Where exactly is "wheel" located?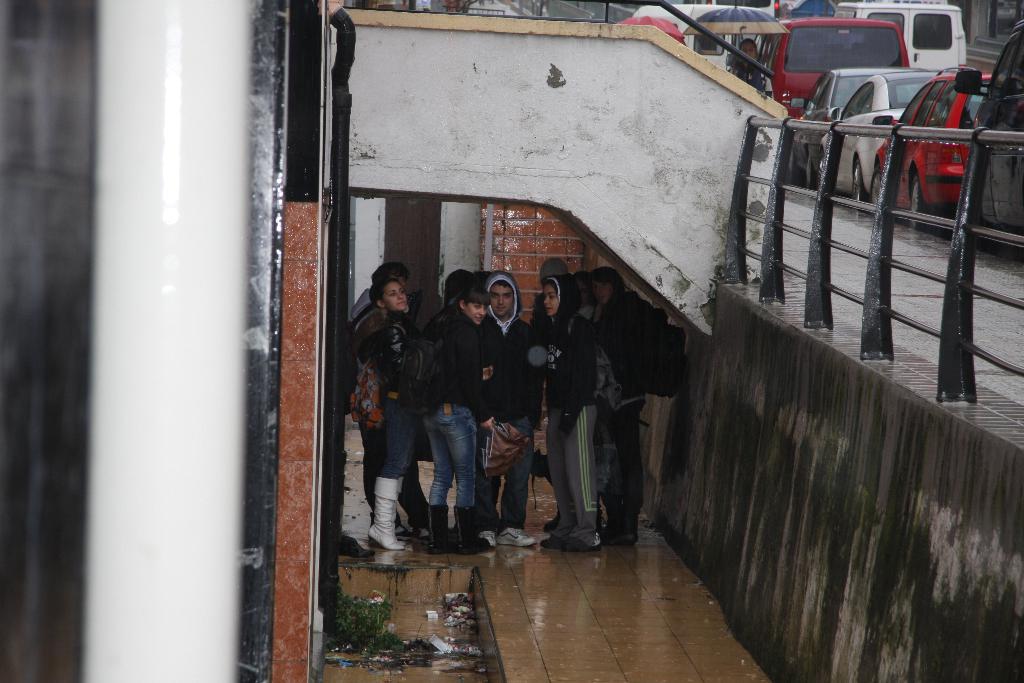
Its bounding box is 806 162 817 188.
